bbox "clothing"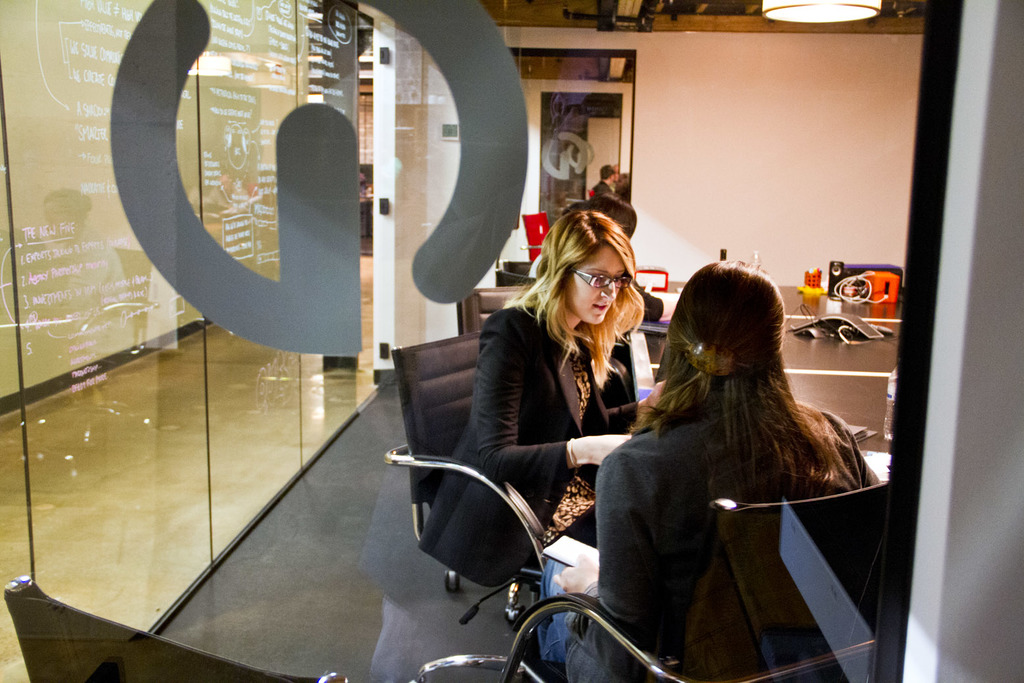
bbox=(456, 268, 665, 567)
